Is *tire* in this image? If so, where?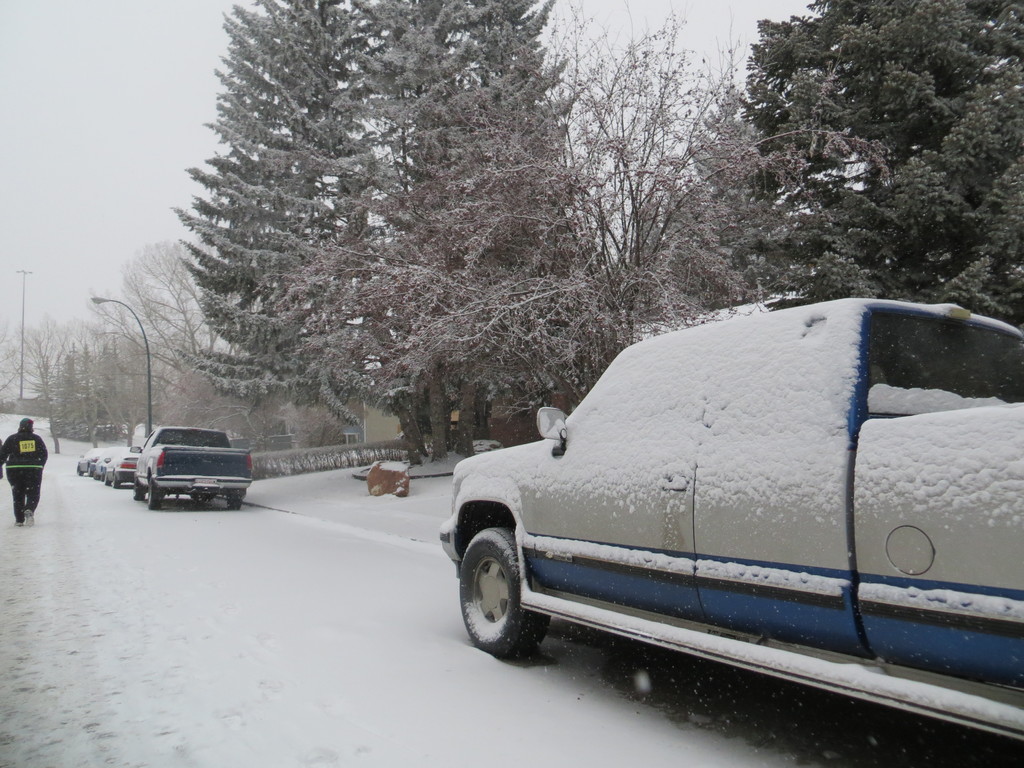
Yes, at 452/505/561/670.
